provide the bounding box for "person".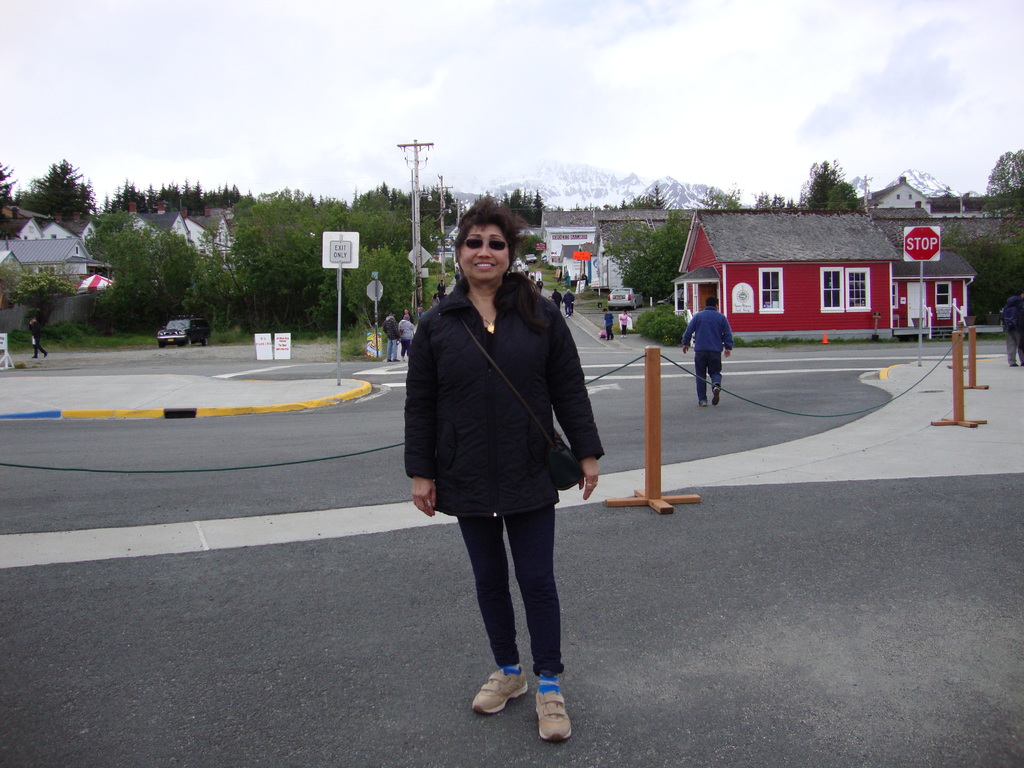
551/287/564/304.
